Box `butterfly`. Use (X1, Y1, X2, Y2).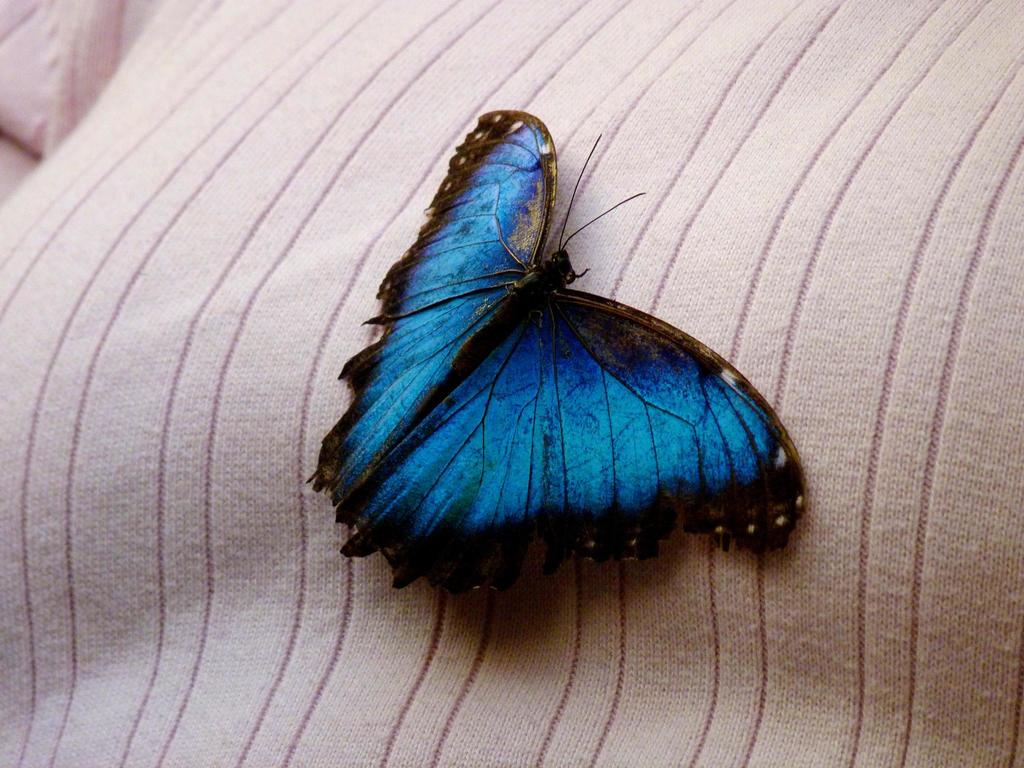
(307, 100, 812, 595).
